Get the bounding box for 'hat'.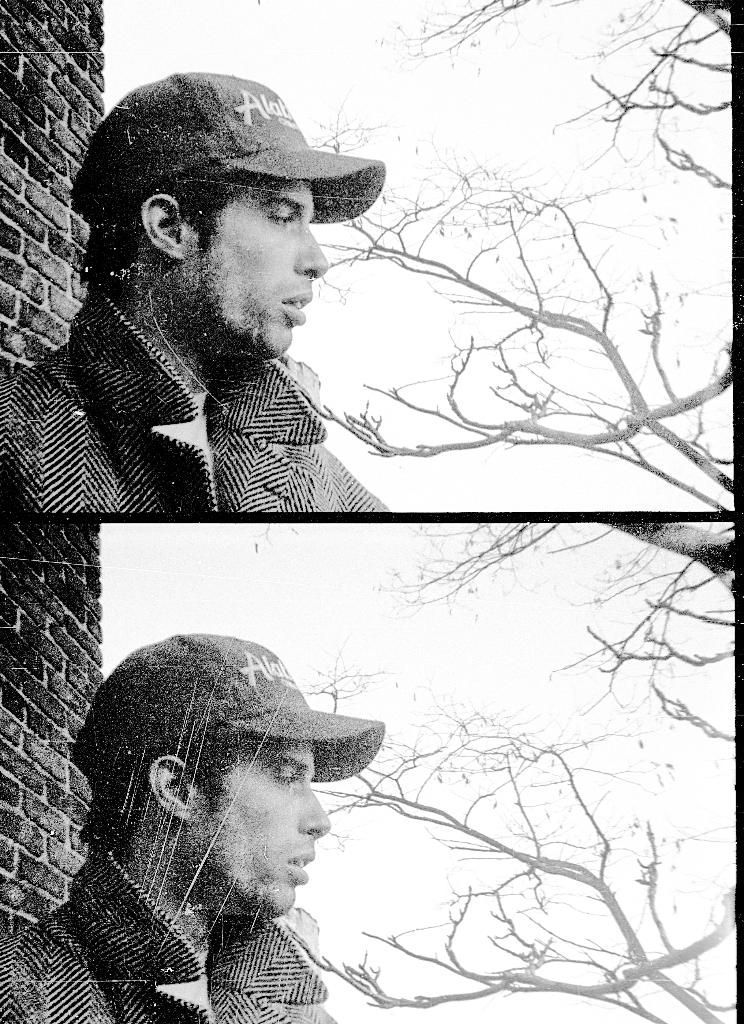
region(70, 631, 390, 783).
